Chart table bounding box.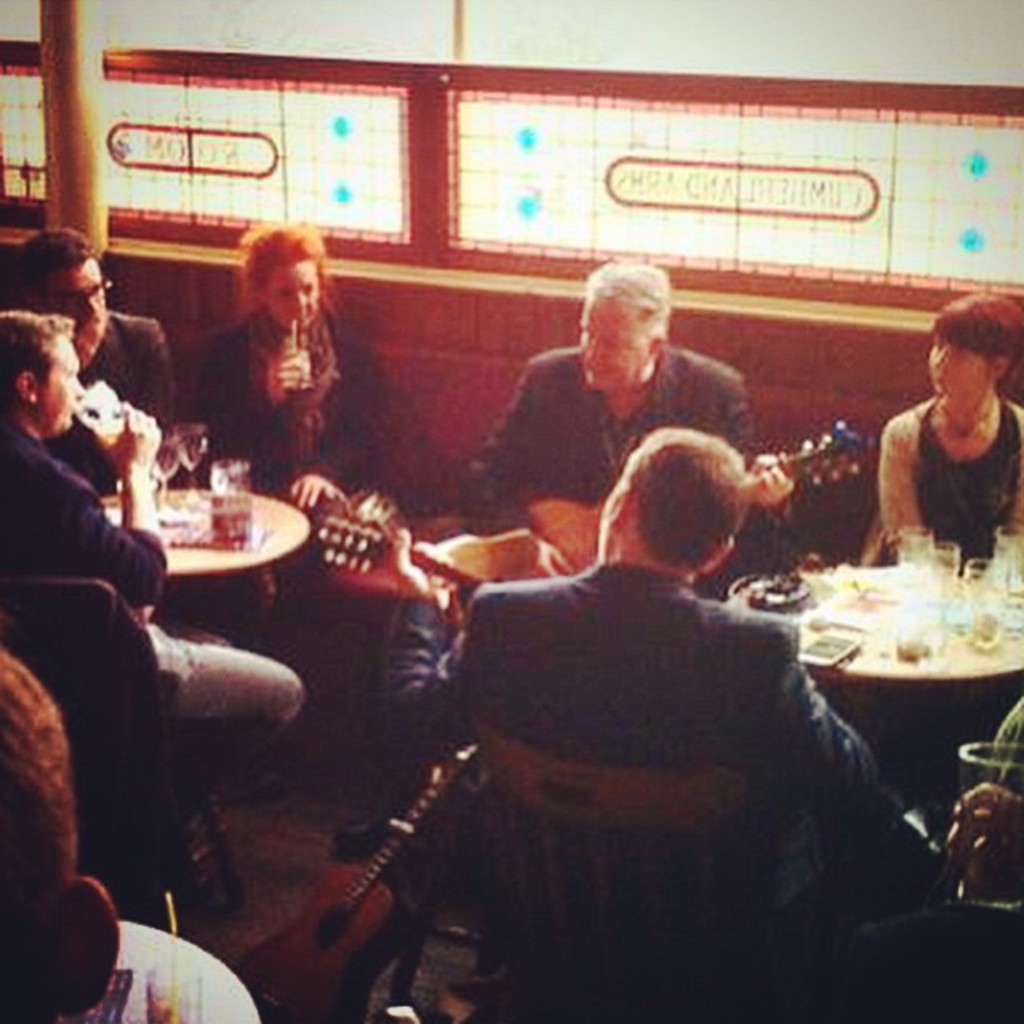
Charted: x1=96, y1=485, x2=317, y2=806.
